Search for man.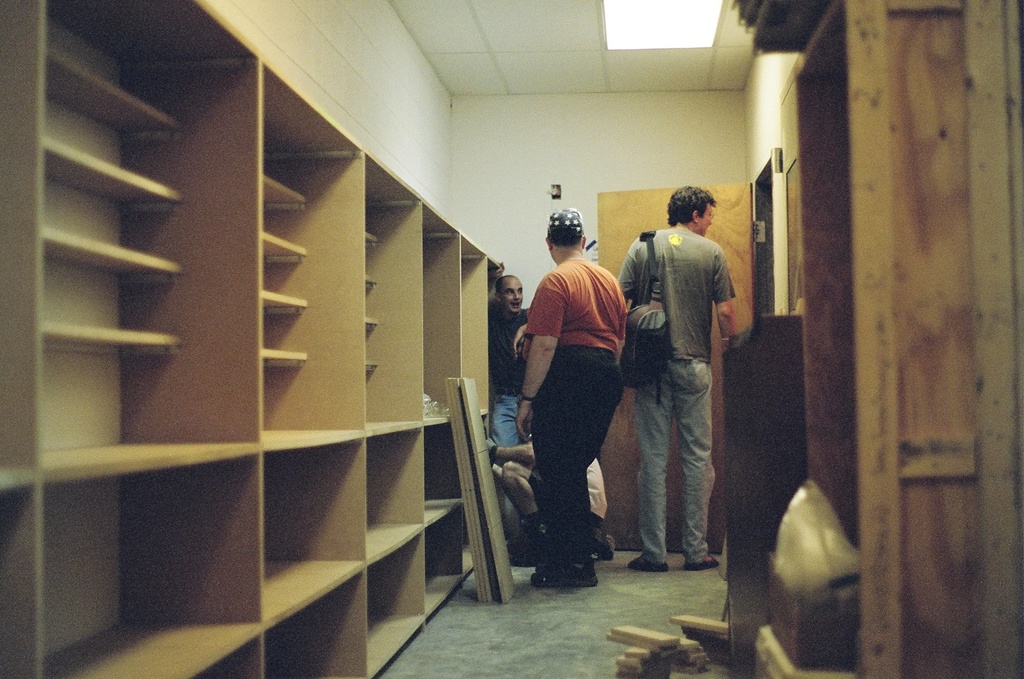
Found at 493, 263, 538, 479.
